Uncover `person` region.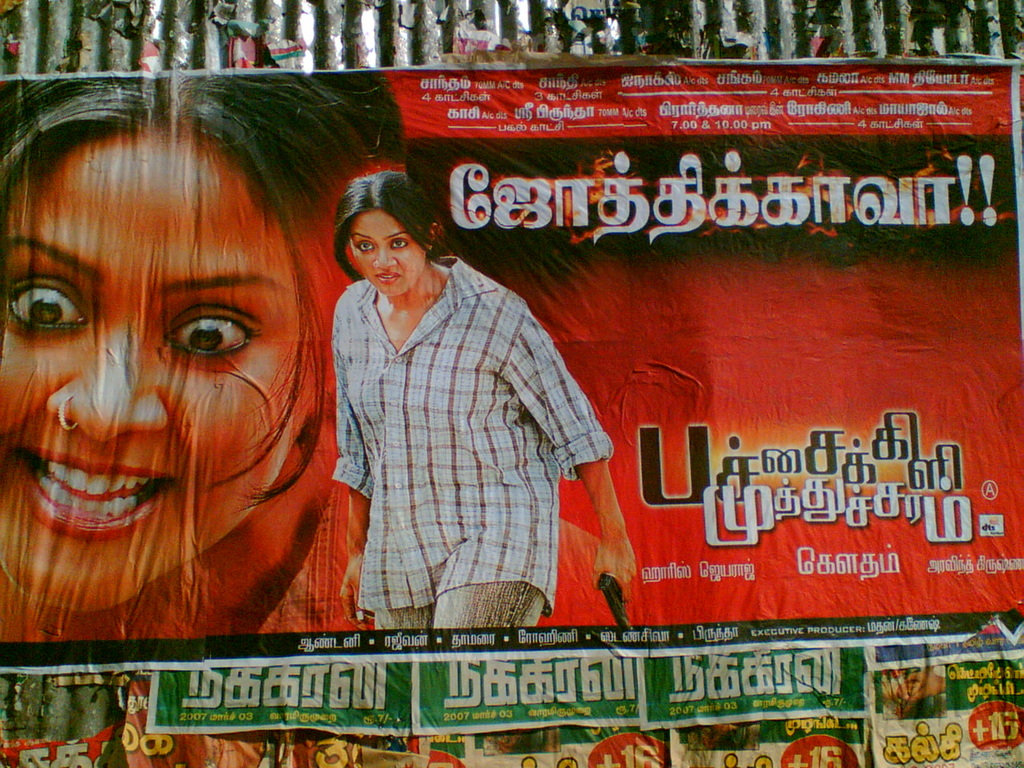
Uncovered: <region>0, 74, 402, 640</region>.
